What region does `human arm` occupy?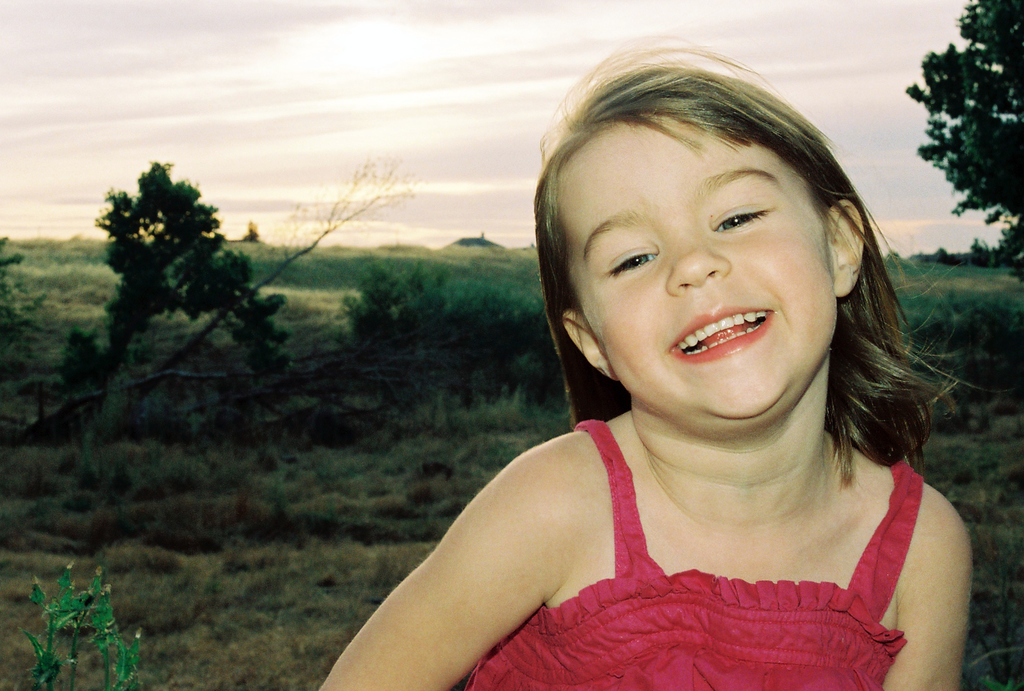
(316,414,625,690).
